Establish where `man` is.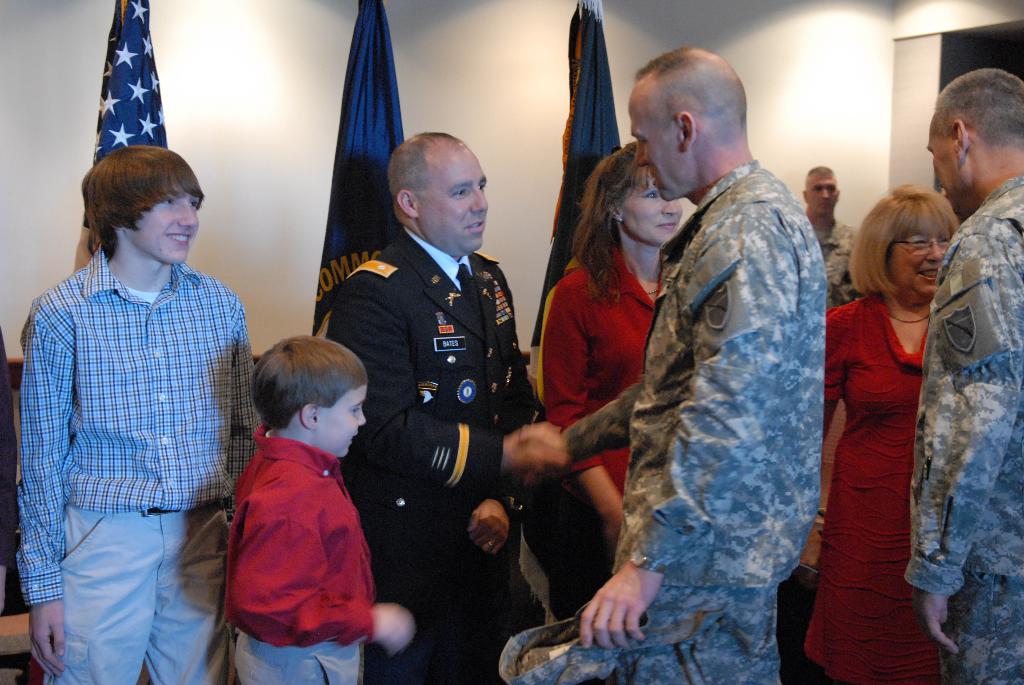
Established at 550/40/860/673.
